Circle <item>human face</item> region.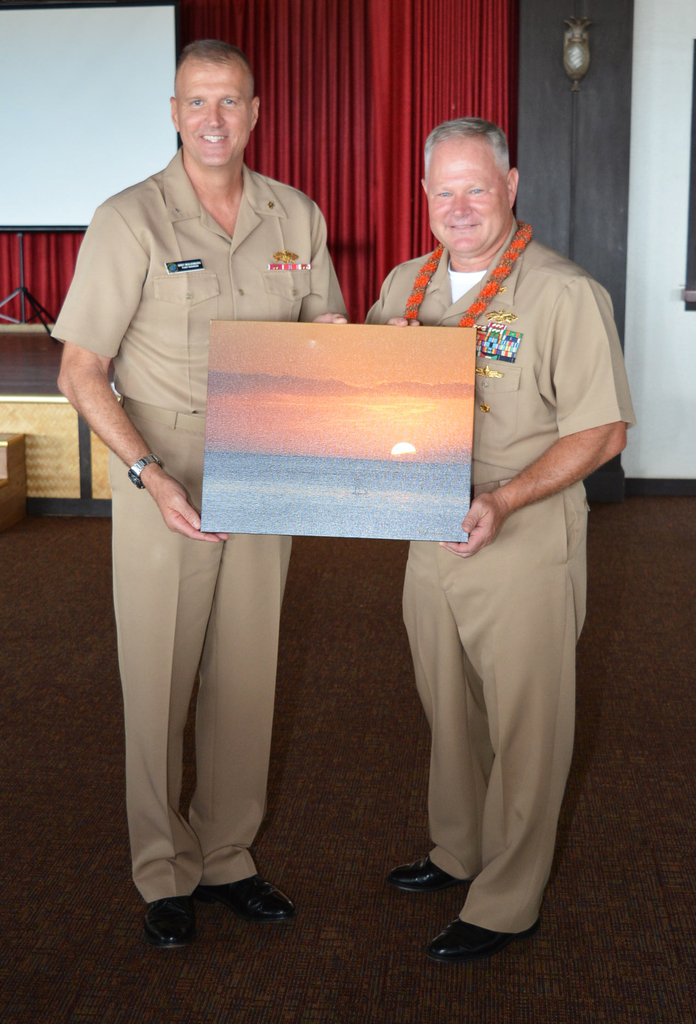
Region: x1=177 y1=66 x2=252 y2=164.
